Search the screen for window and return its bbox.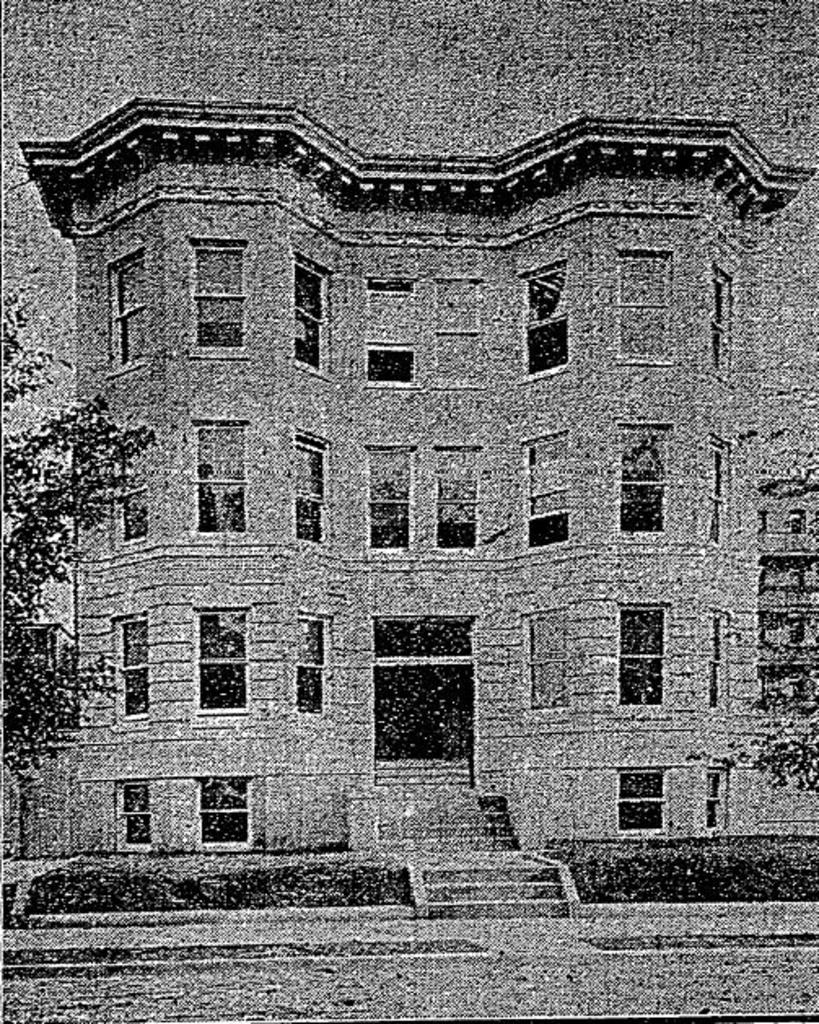
Found: select_region(619, 257, 674, 361).
